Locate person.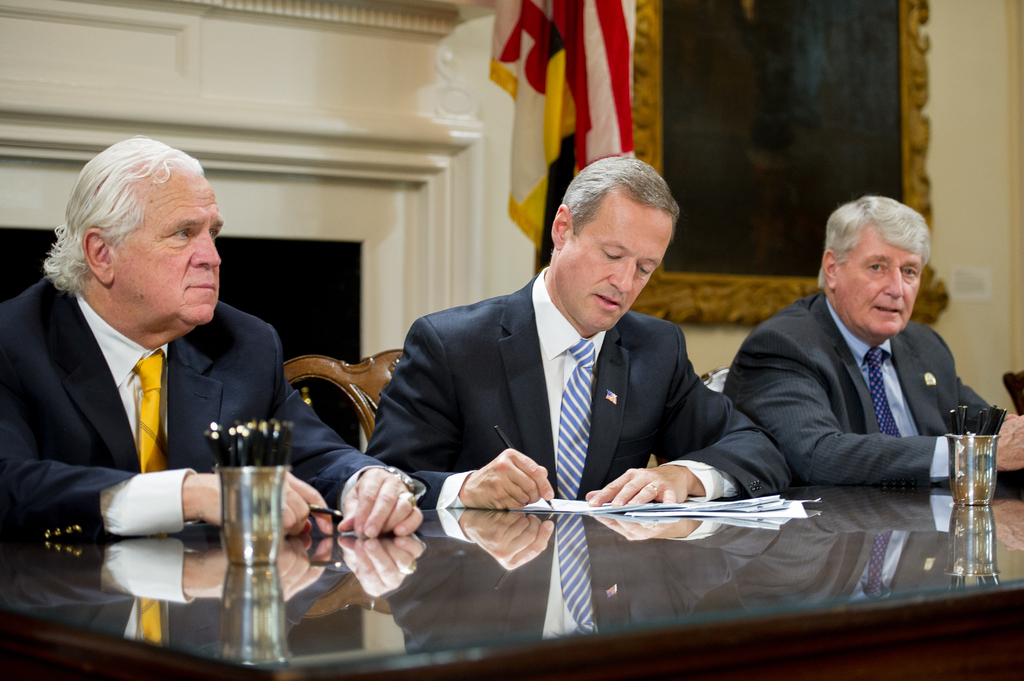
Bounding box: bbox=(0, 125, 419, 573).
